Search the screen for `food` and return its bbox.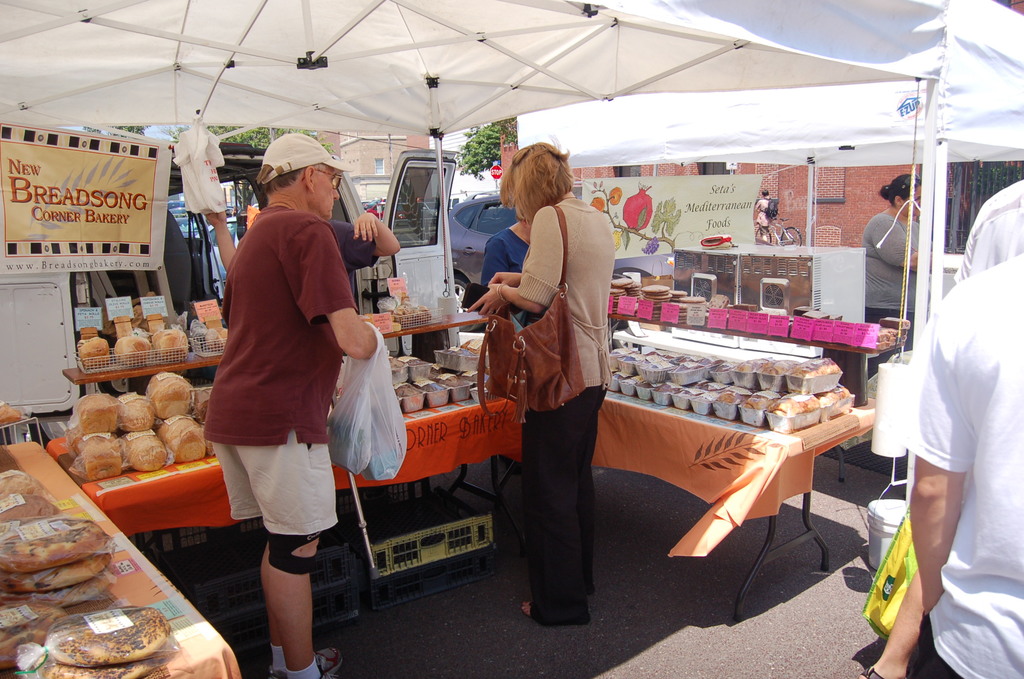
Found: BBox(604, 368, 623, 391).
